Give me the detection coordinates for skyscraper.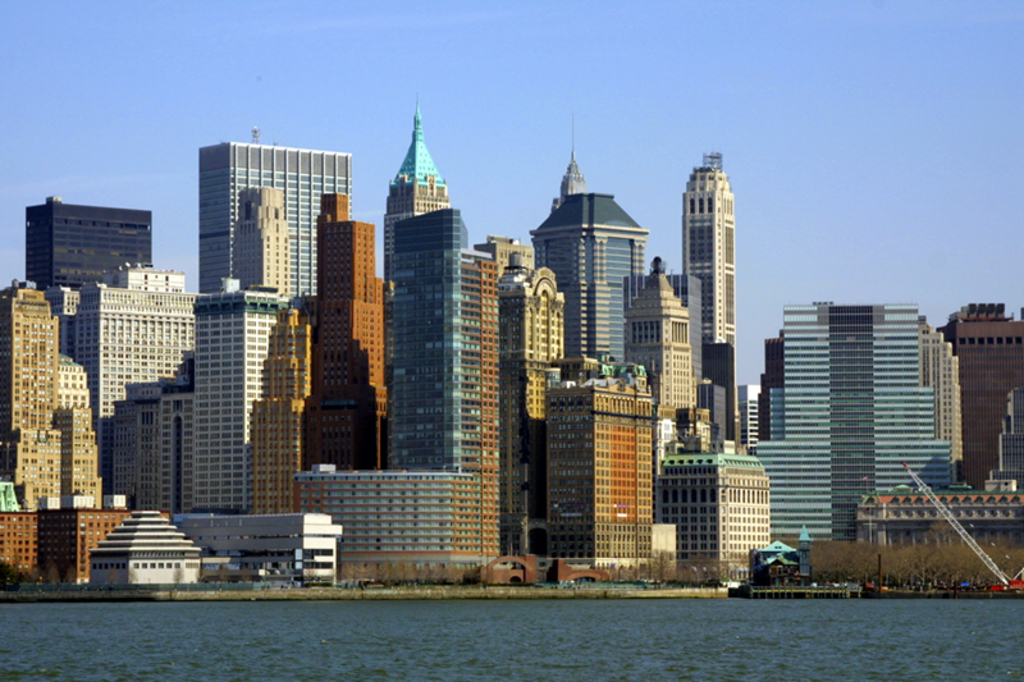
618,258,707,466.
